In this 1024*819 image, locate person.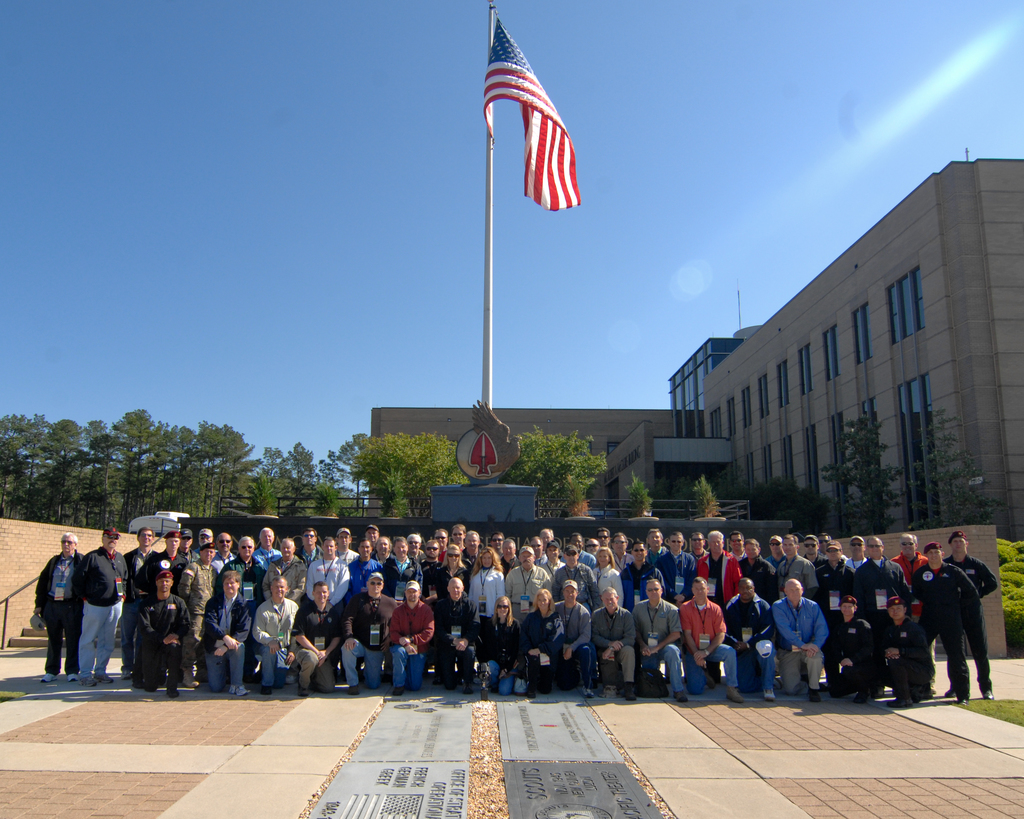
Bounding box: x1=244, y1=576, x2=301, y2=696.
